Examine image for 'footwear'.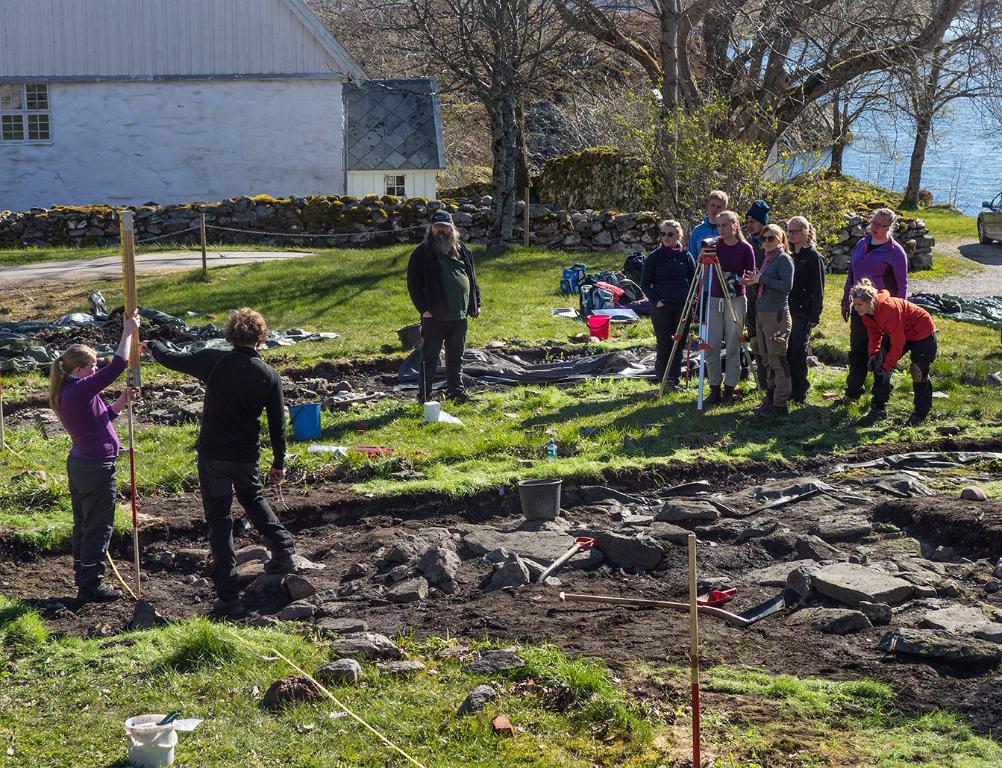
Examination result: region(876, 408, 889, 422).
